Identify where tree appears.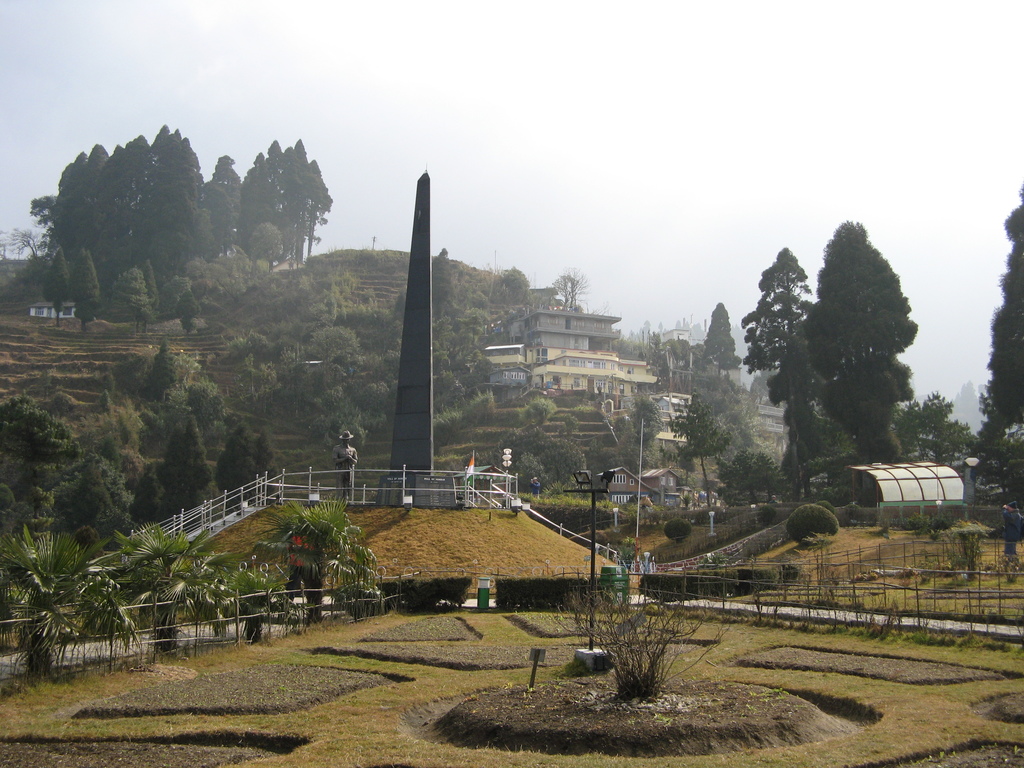
Appears at 70,247,99,332.
